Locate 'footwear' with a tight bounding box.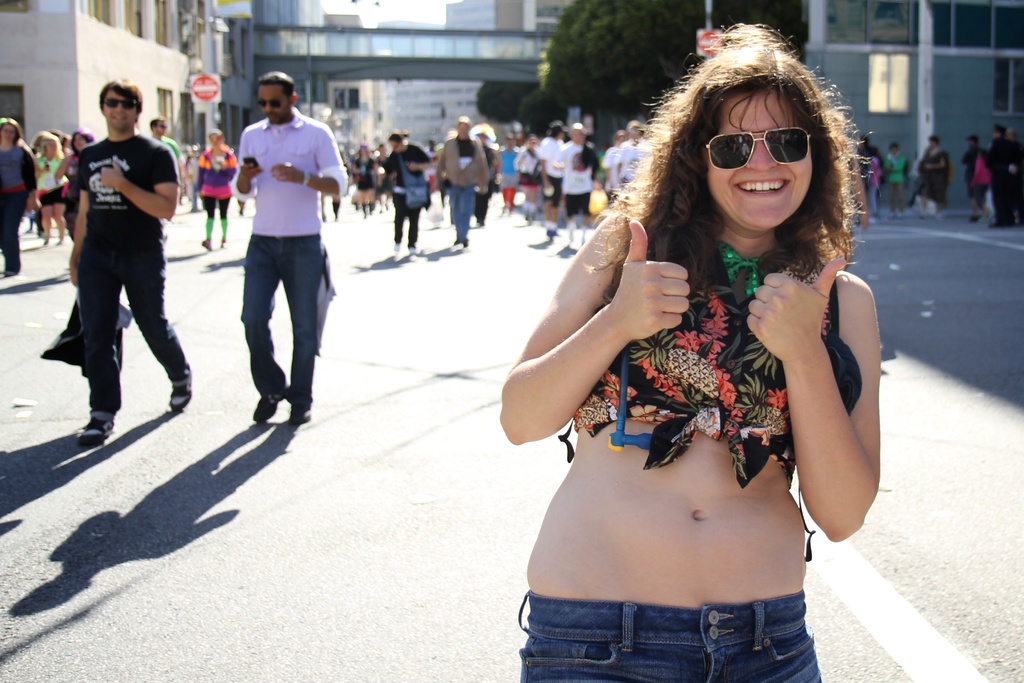
221/242/227/249.
